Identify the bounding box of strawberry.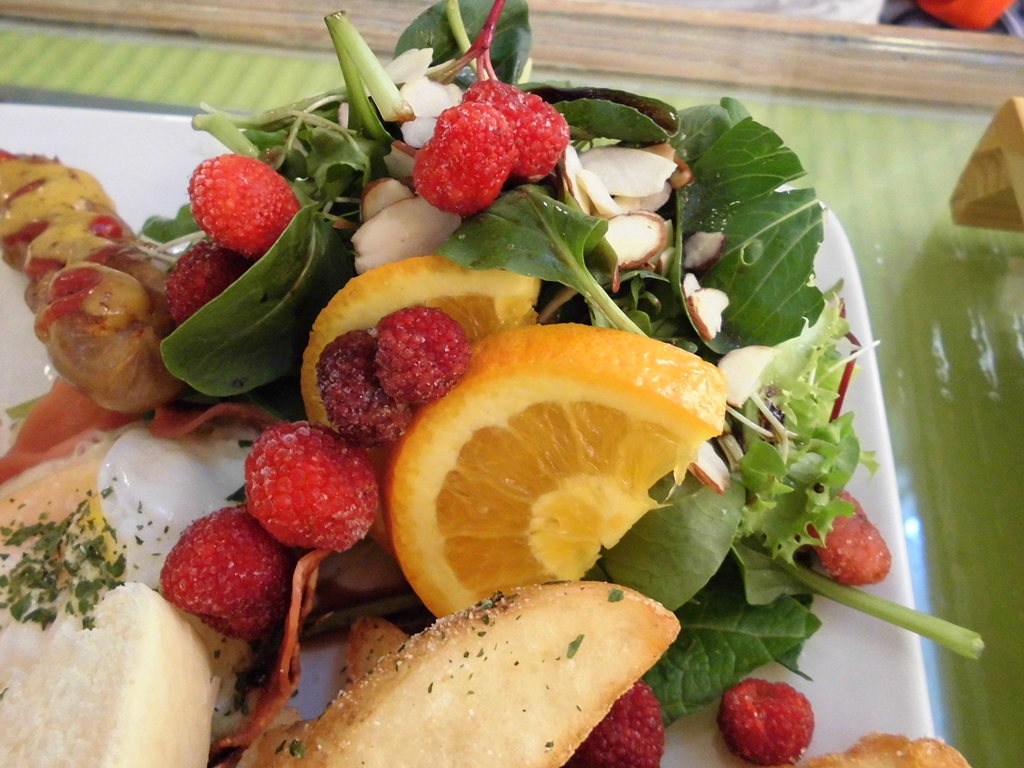
l=721, t=673, r=815, b=767.
